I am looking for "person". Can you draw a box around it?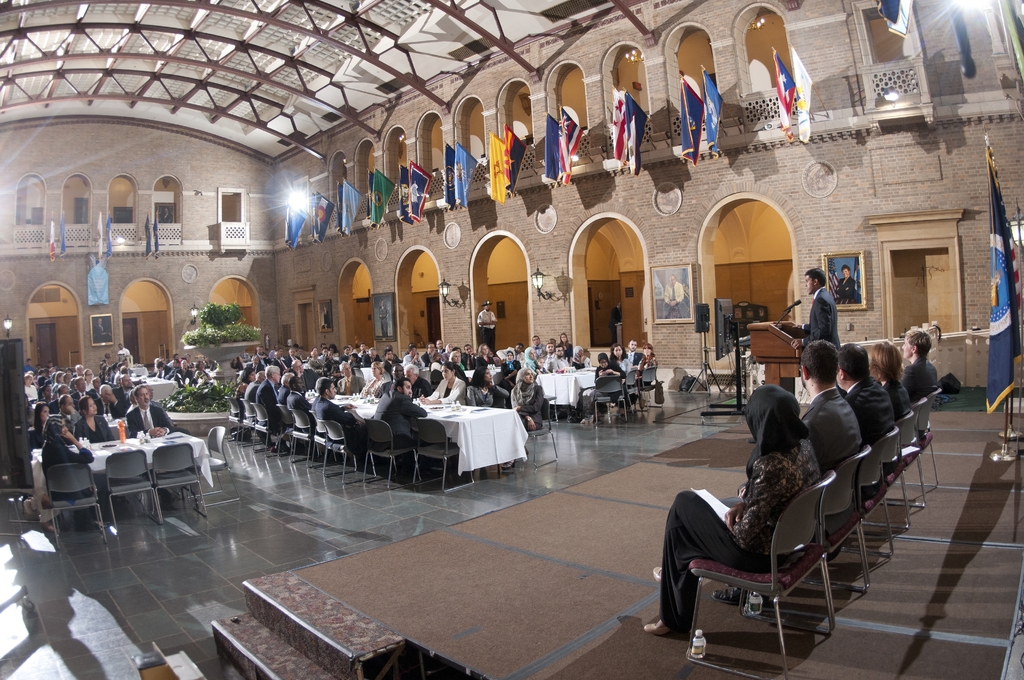
Sure, the bounding box is 865, 340, 915, 454.
